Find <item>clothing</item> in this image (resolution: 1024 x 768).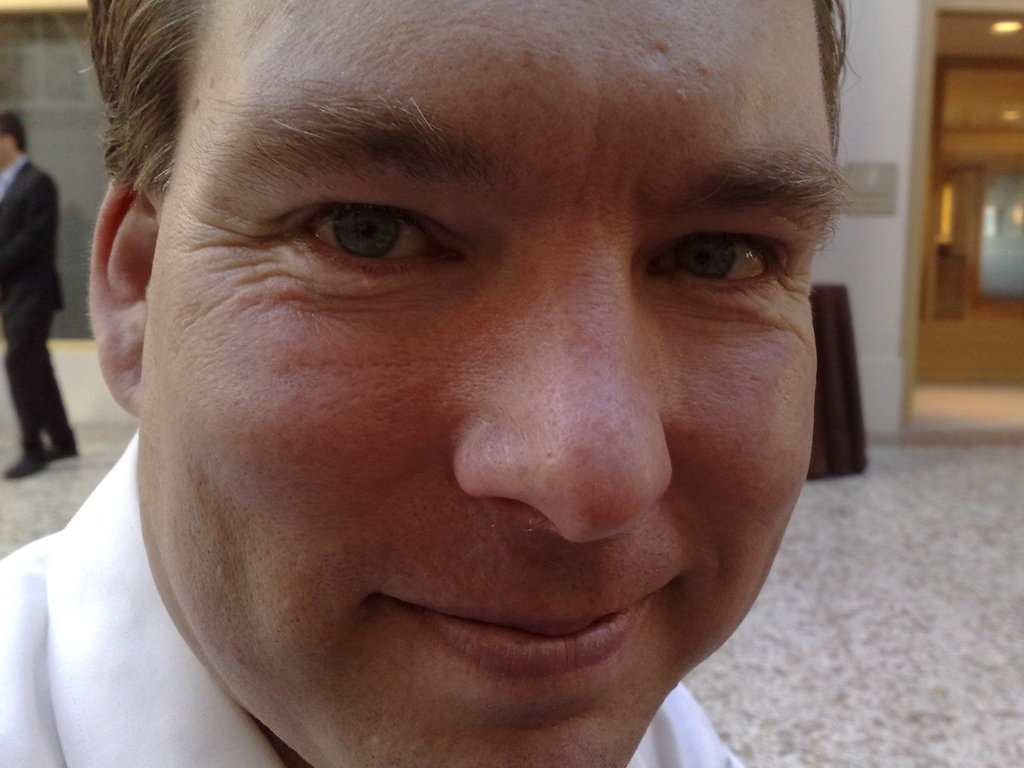
0/163/63/452.
